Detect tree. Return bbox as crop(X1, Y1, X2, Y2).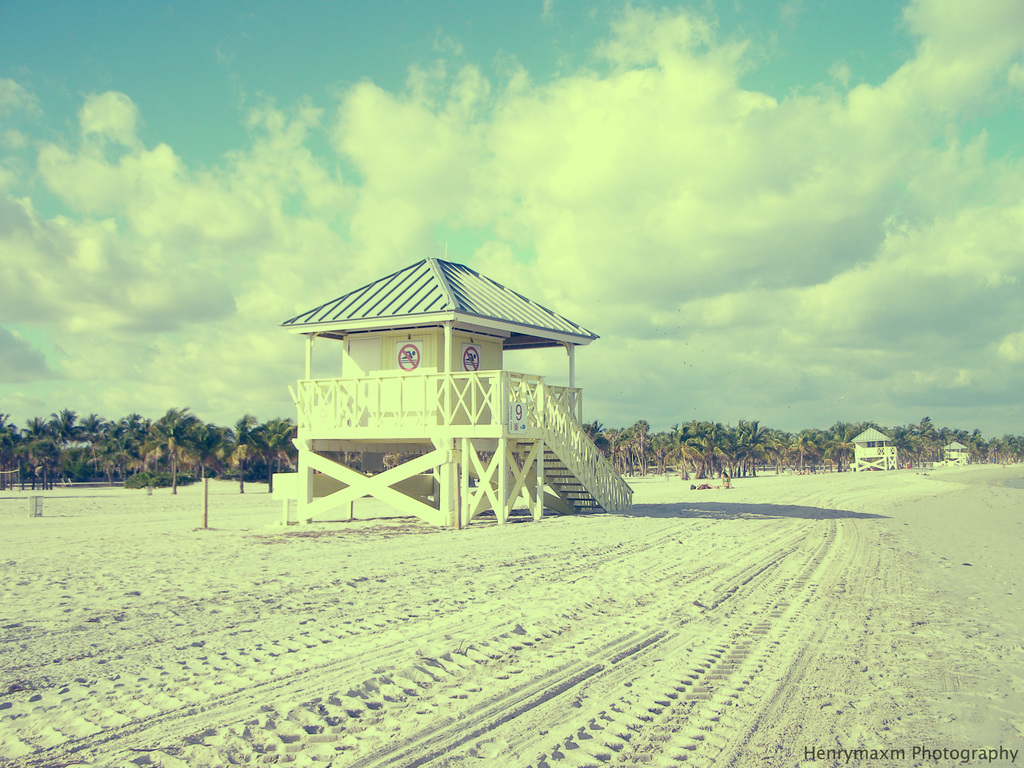
crop(708, 443, 739, 477).
